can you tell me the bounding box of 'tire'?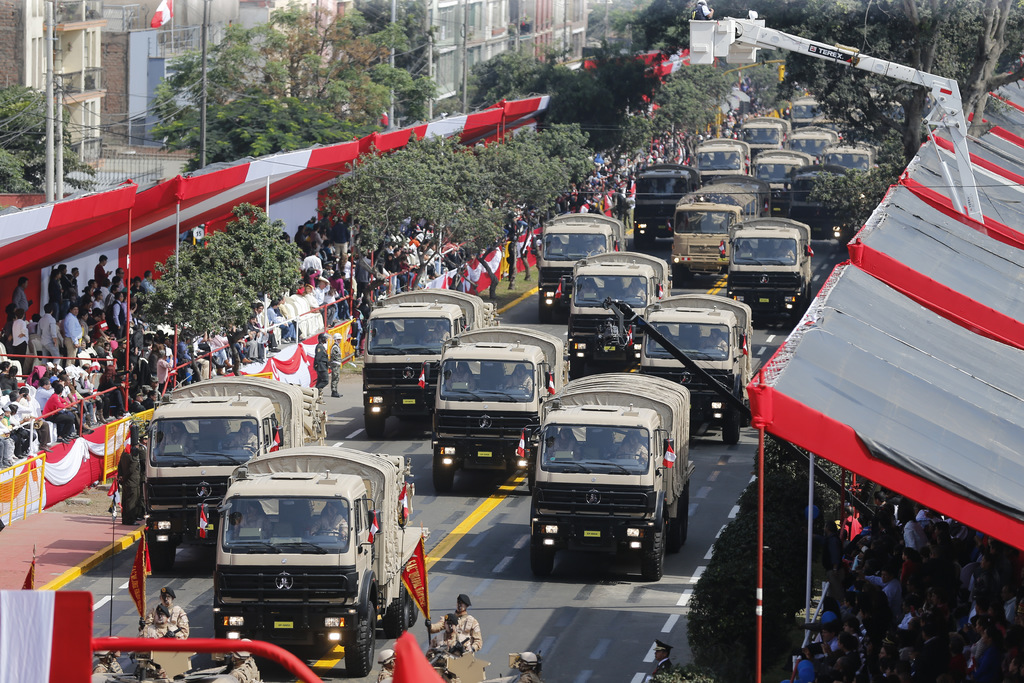
detection(346, 600, 378, 679).
